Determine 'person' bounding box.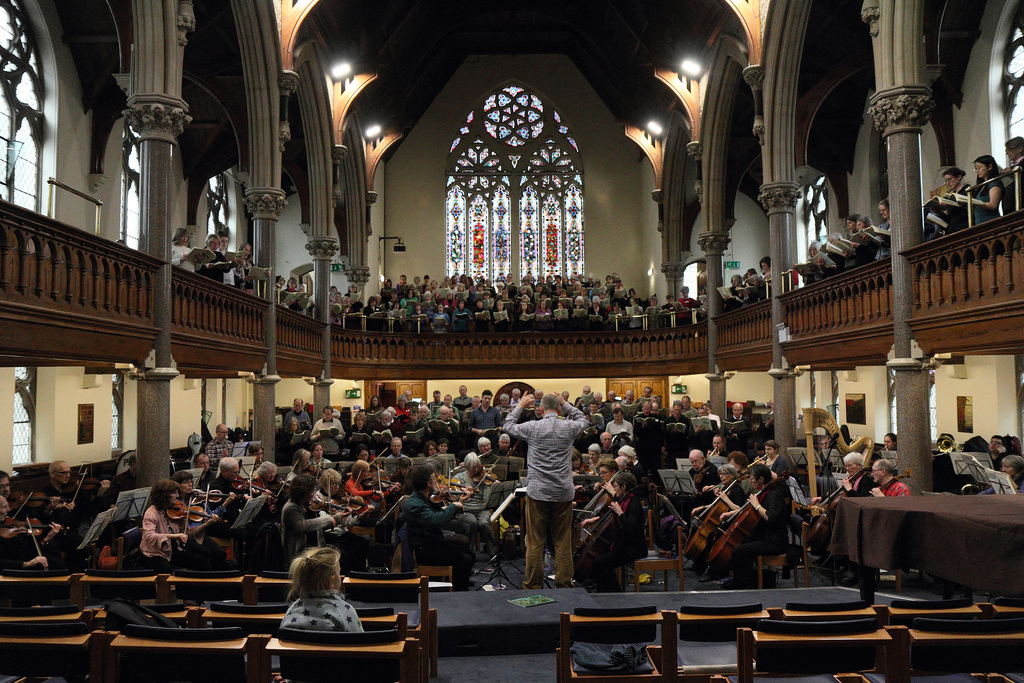
Determined: region(237, 460, 278, 491).
